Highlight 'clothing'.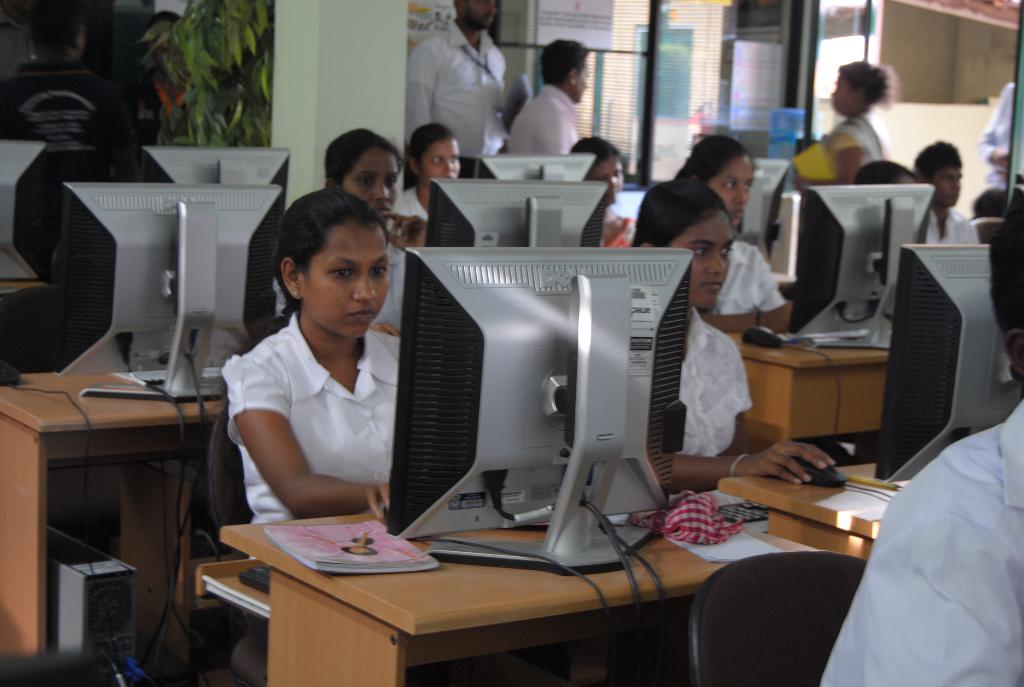
Highlighted region: [left=272, top=242, right=404, bottom=333].
